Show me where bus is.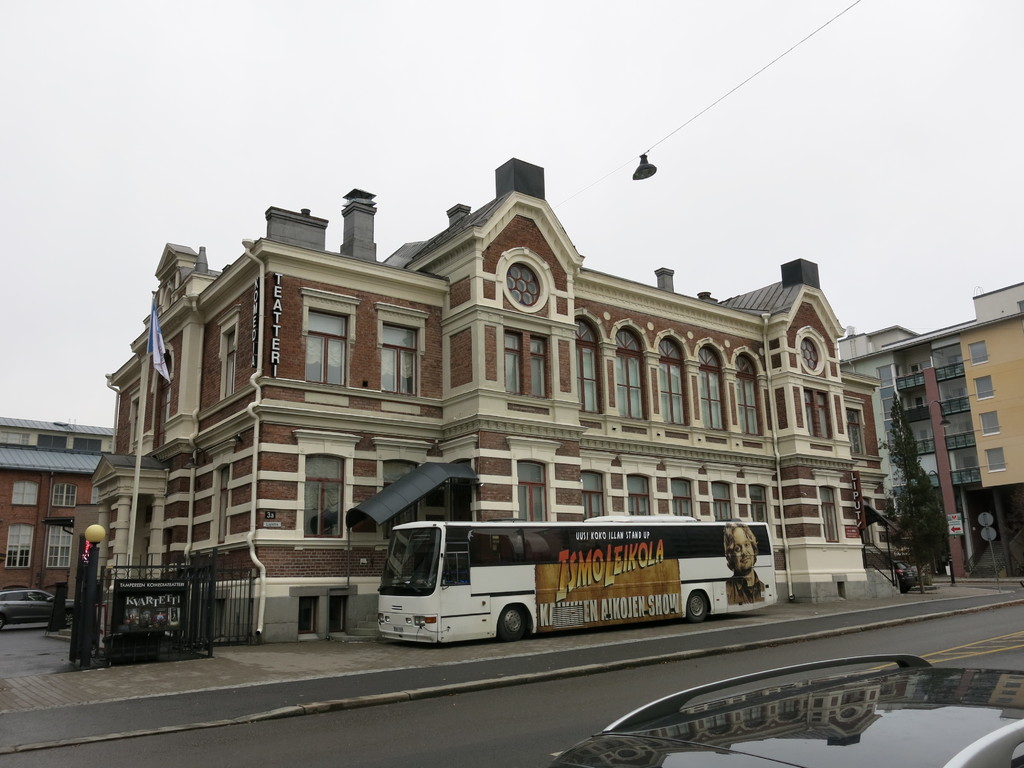
bus is at <box>372,509,778,642</box>.
